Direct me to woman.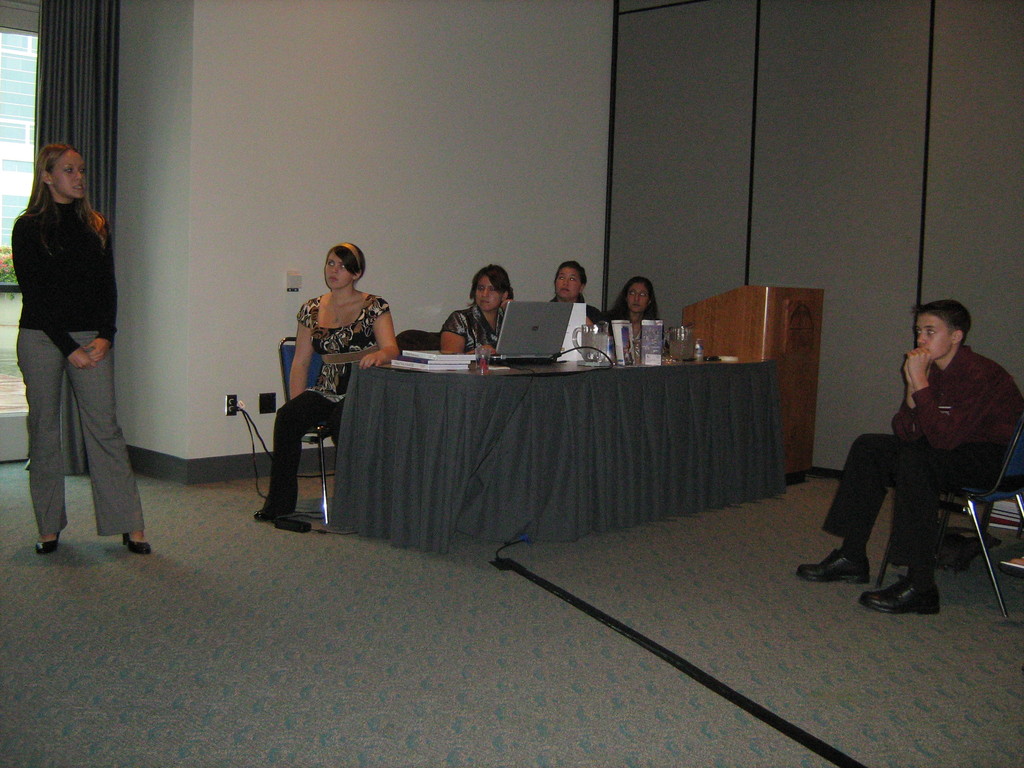
Direction: pyautogui.locateOnScreen(440, 263, 516, 353).
